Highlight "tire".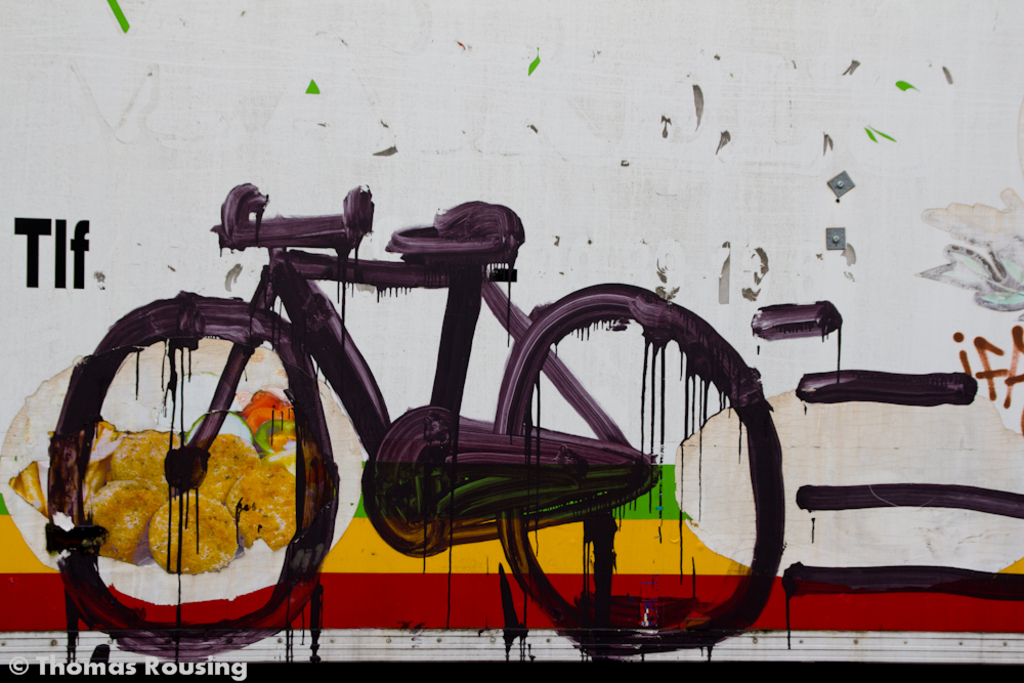
Highlighted region: bbox=(43, 322, 321, 661).
